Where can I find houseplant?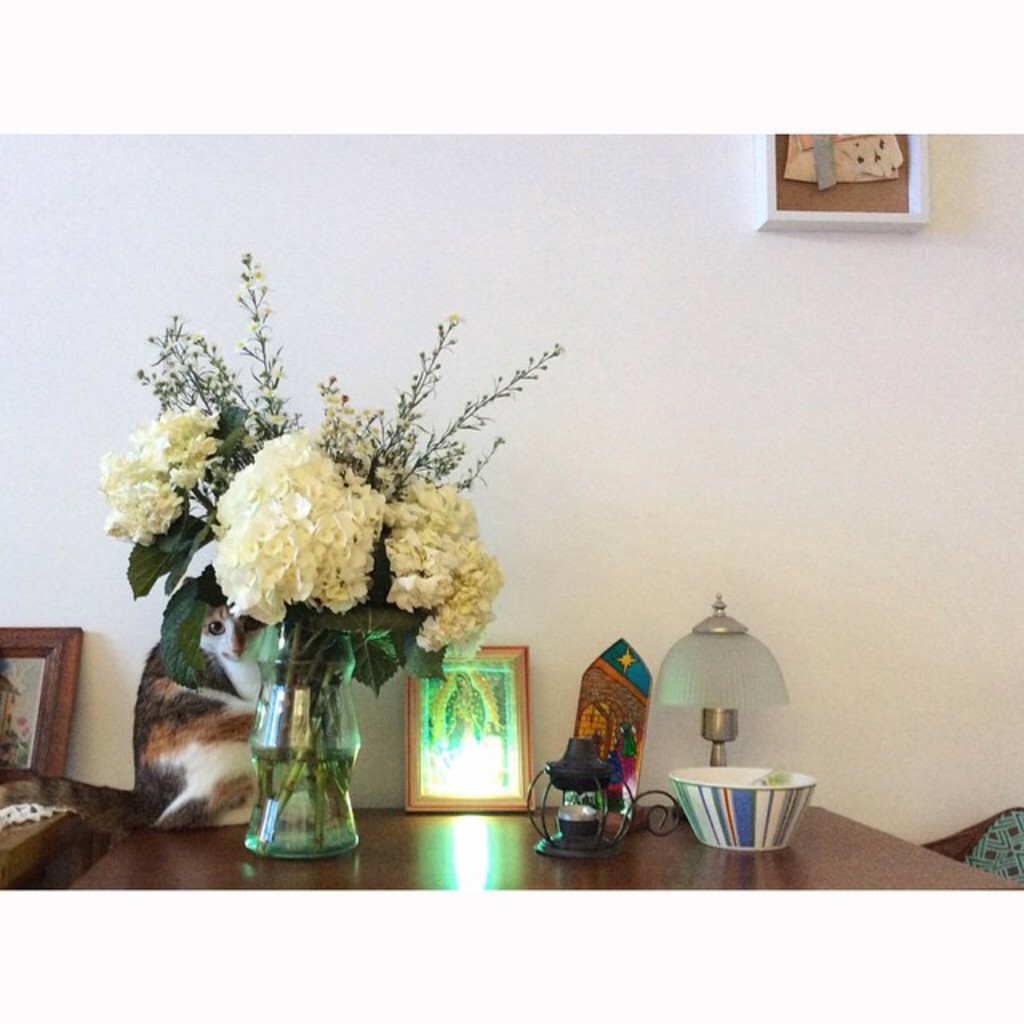
You can find it at (109,240,568,859).
